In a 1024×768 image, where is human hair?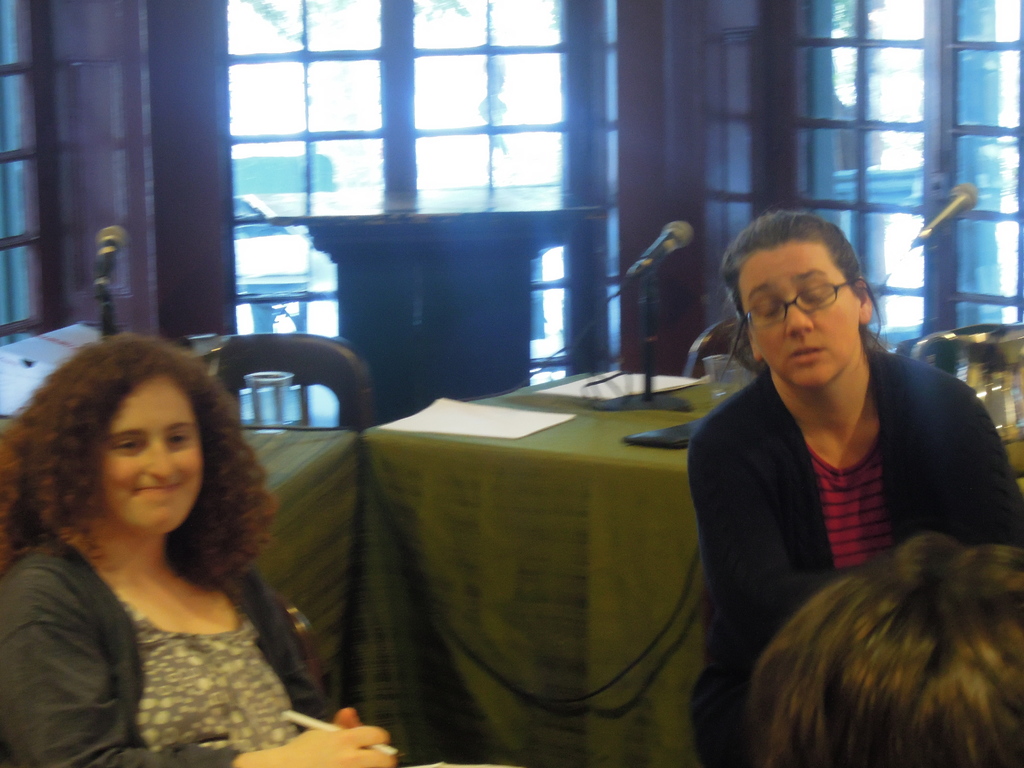
[5, 326, 257, 589].
